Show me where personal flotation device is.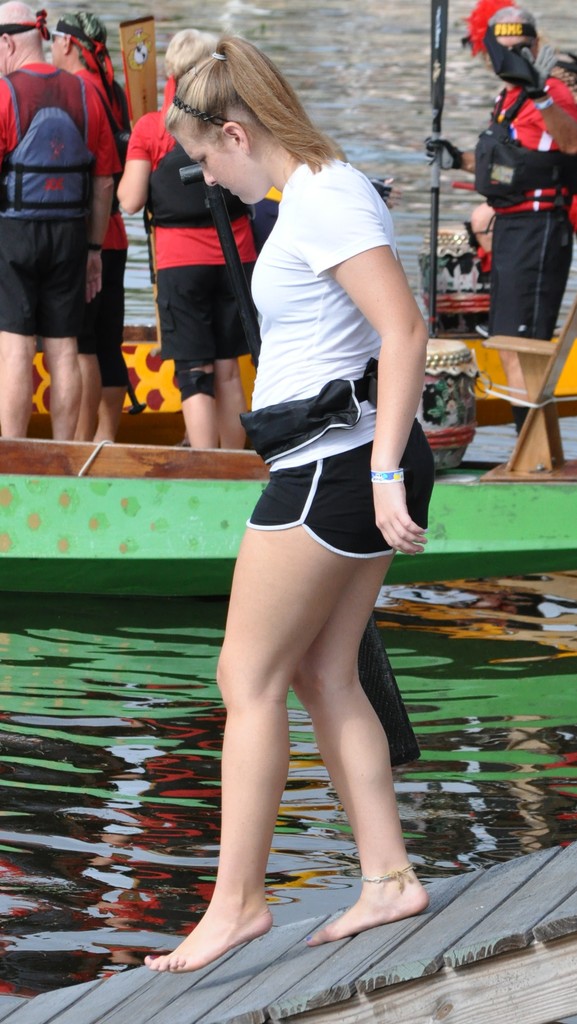
personal flotation device is at crop(0, 56, 87, 218).
